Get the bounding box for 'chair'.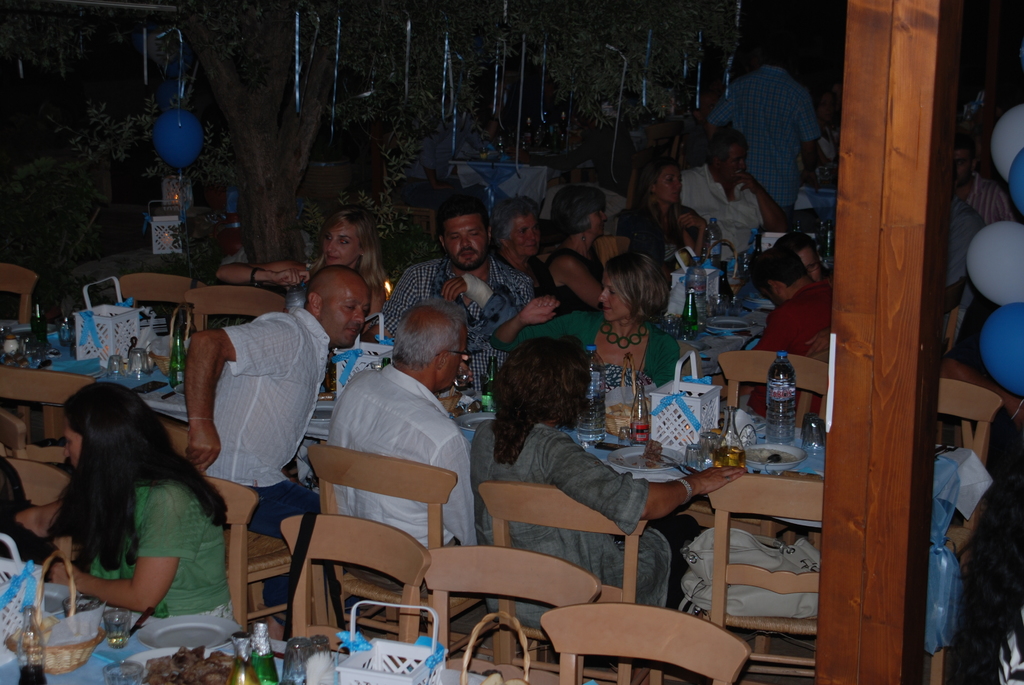
(0,452,70,569).
